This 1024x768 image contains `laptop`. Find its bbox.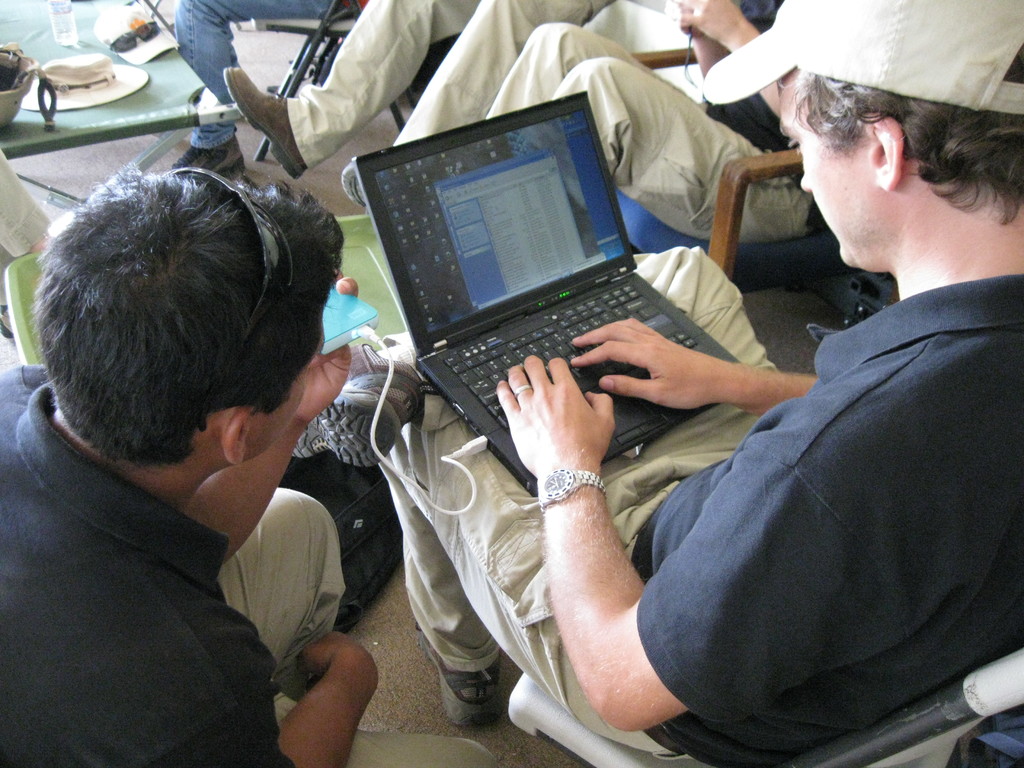
rect(335, 98, 749, 475).
